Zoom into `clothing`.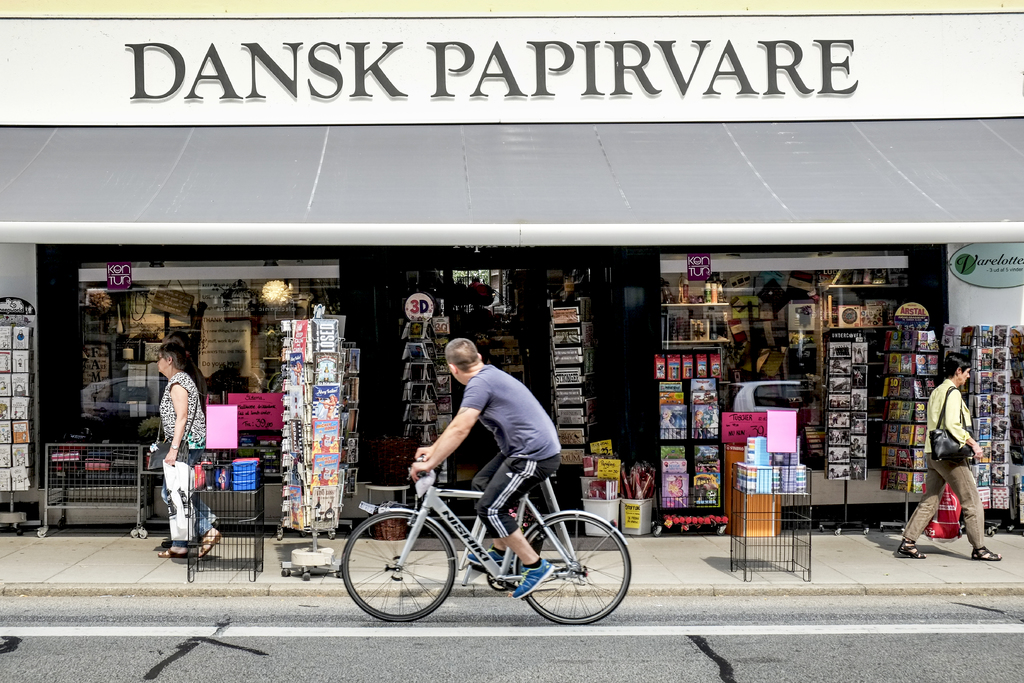
Zoom target: 452, 358, 561, 541.
